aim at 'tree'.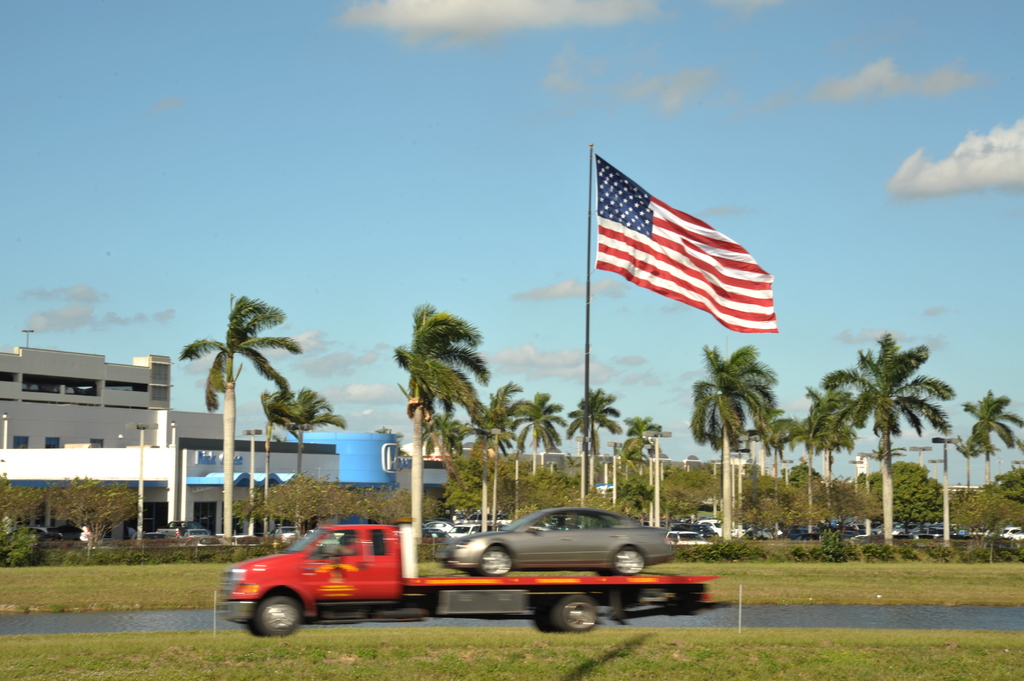
Aimed at 0/471/52/526.
